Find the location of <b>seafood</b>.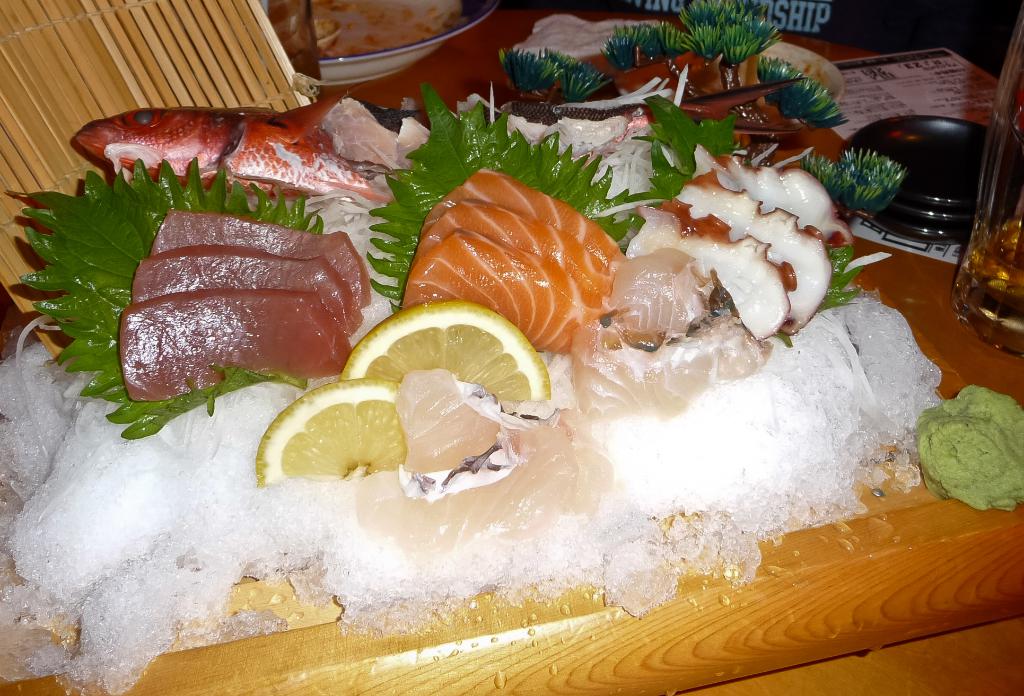
Location: [left=146, top=205, right=369, bottom=305].
